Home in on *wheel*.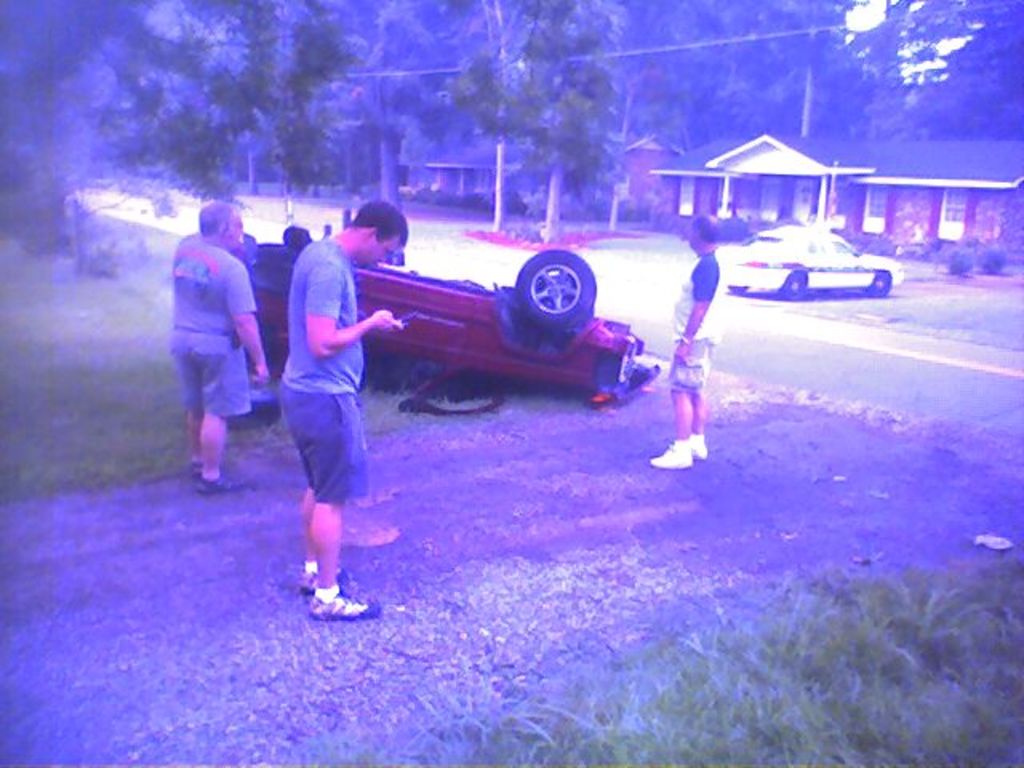
Homed in at (515, 246, 594, 330).
